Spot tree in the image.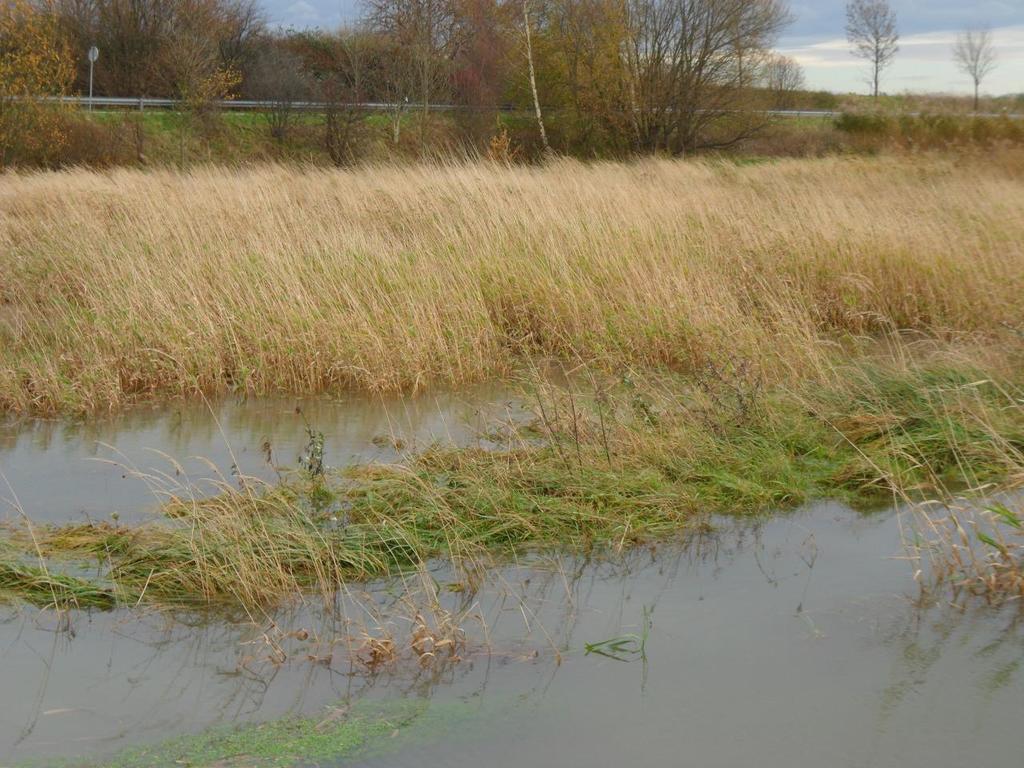
tree found at bbox=(82, 0, 278, 165).
